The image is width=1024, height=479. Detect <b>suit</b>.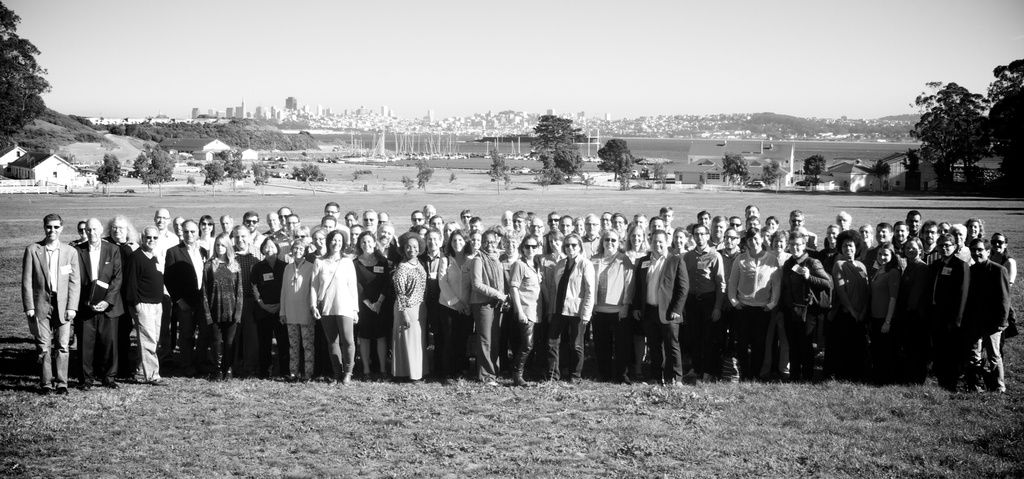
Detection: x1=78, y1=233, x2=127, y2=385.
